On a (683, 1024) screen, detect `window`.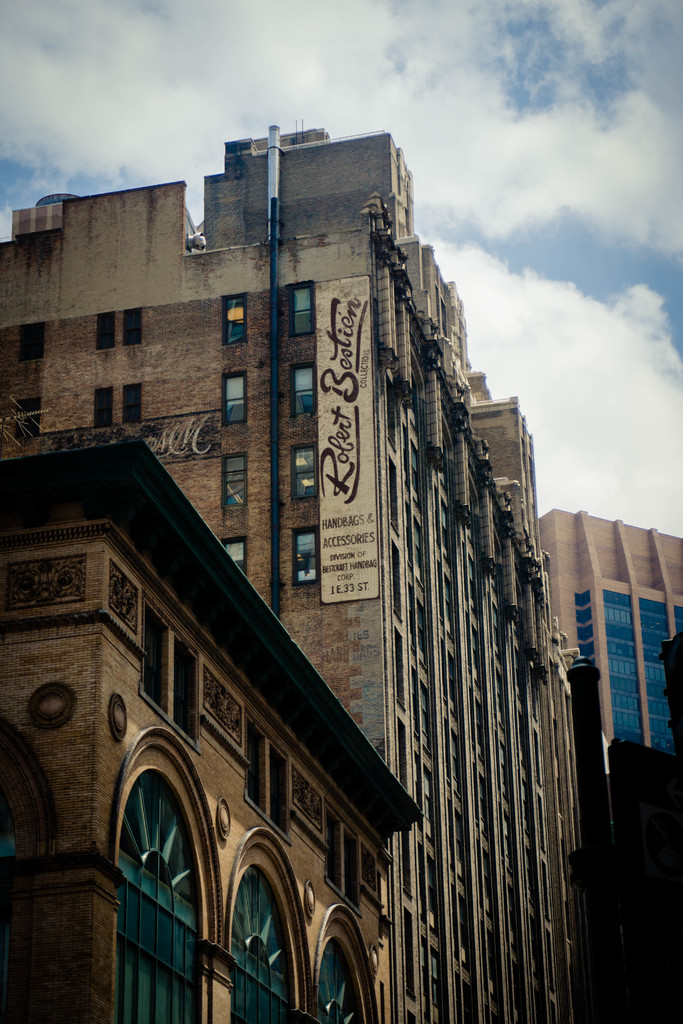
223, 370, 246, 435.
